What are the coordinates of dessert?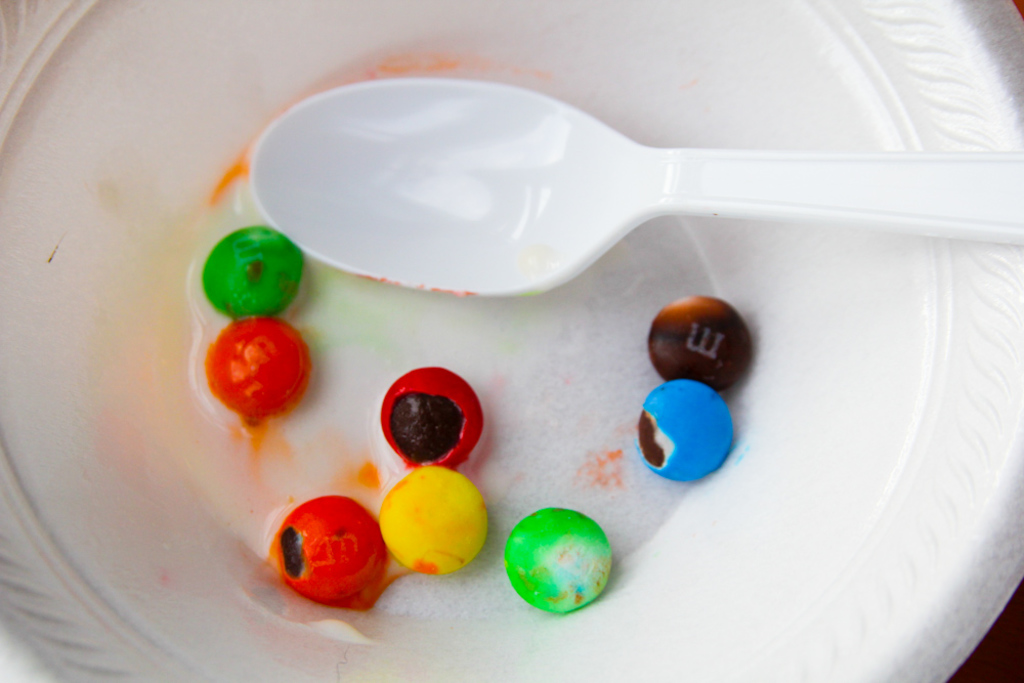
(208, 220, 299, 316).
